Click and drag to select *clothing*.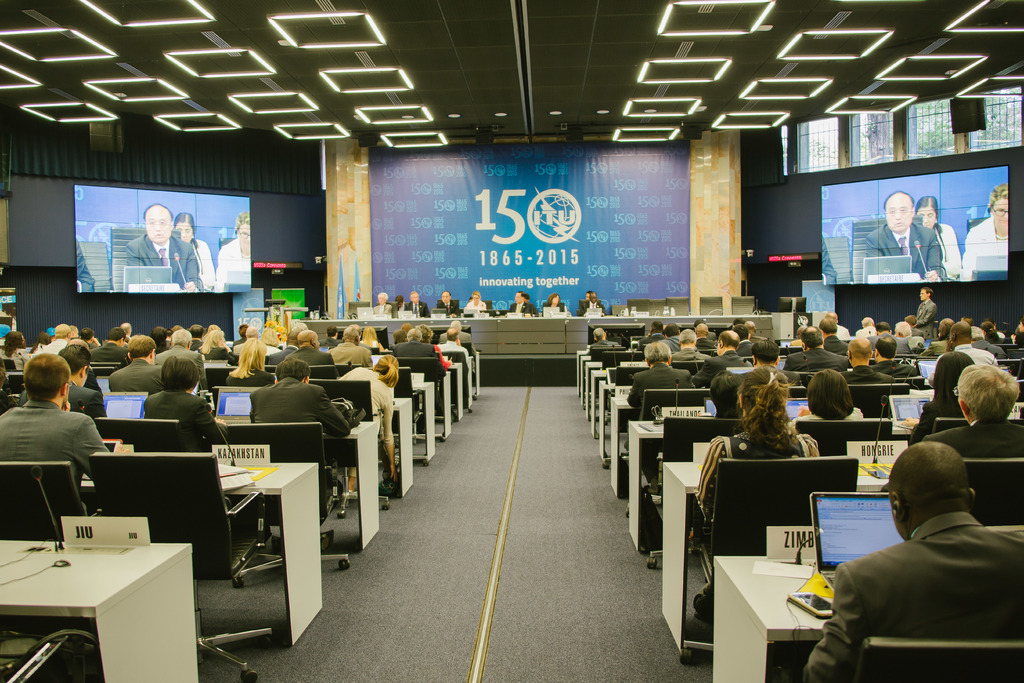
Selection: bbox=(75, 240, 95, 293).
